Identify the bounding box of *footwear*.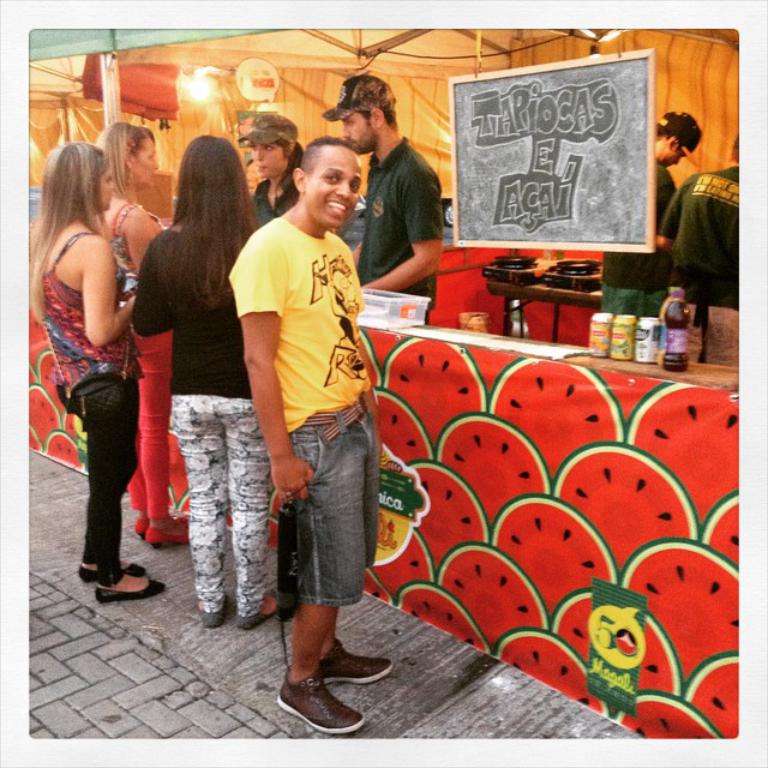
242:589:275:629.
